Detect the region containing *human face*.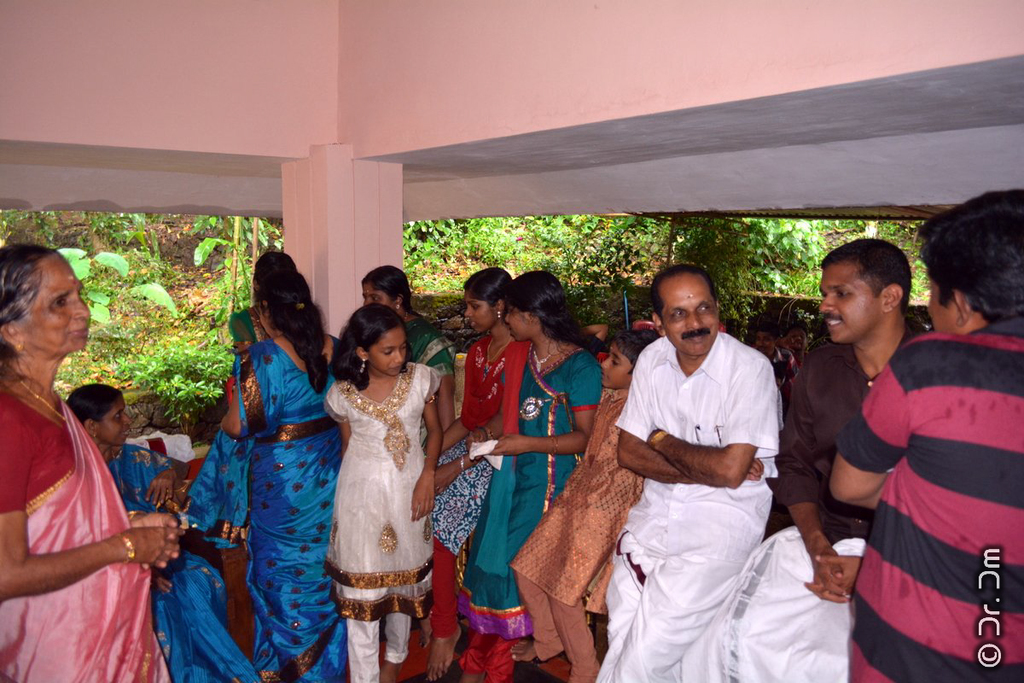
x1=15, y1=253, x2=90, y2=357.
